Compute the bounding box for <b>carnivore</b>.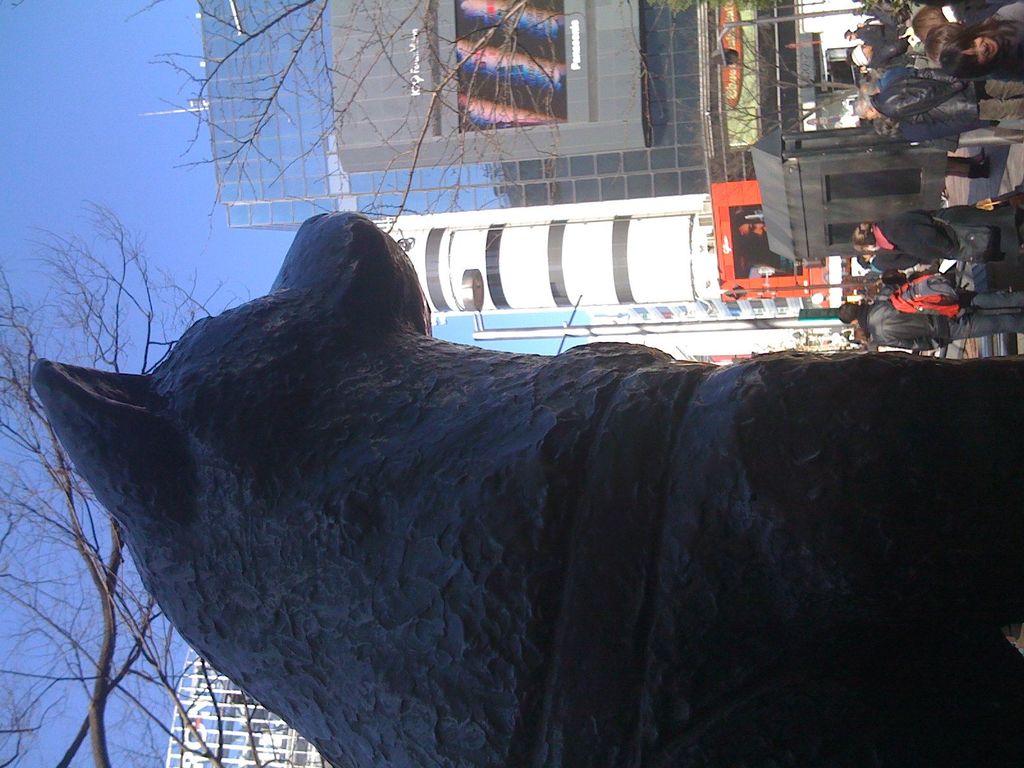
Rect(22, 180, 1023, 767).
